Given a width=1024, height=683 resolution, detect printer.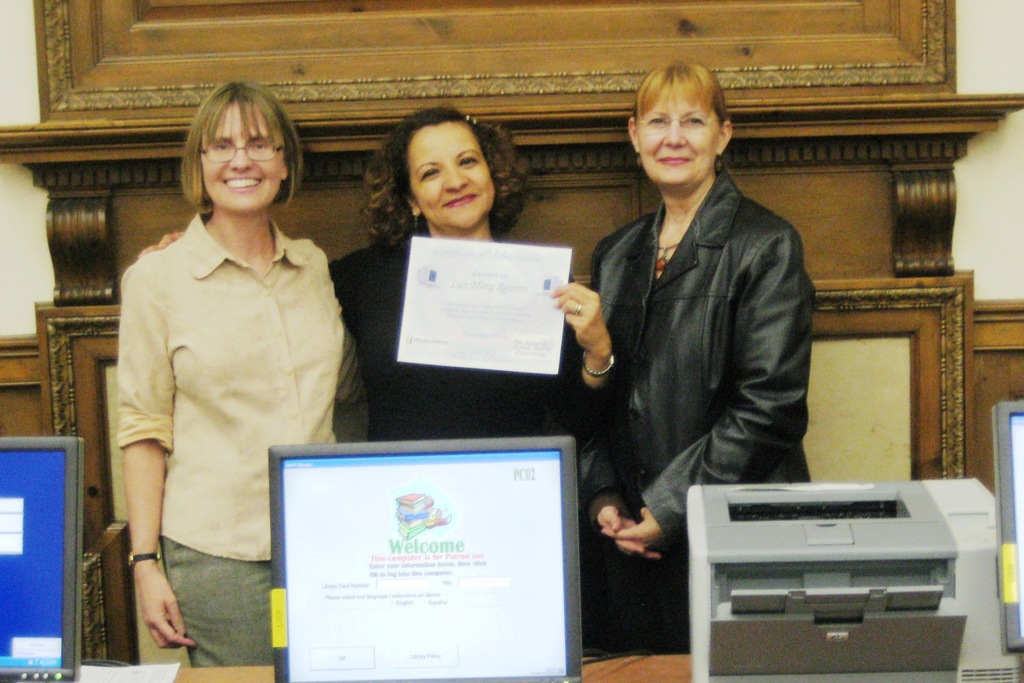
(left=679, top=476, right=1023, bottom=682).
